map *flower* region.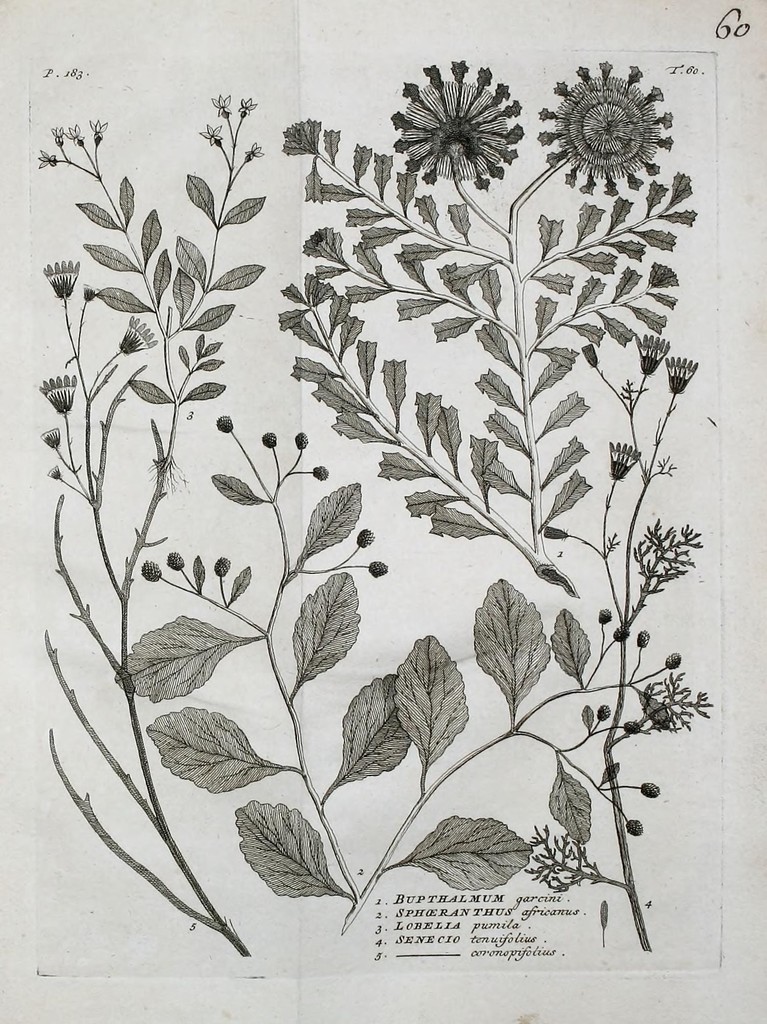
Mapped to BBox(665, 353, 702, 398).
